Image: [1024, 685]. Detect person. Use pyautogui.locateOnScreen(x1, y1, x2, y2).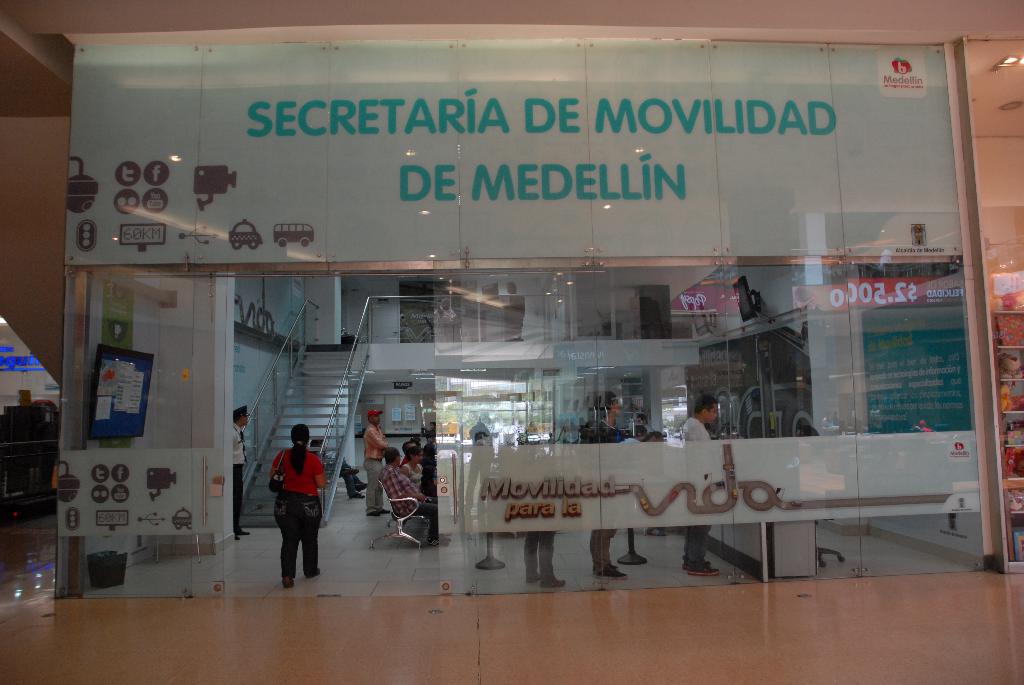
pyautogui.locateOnScreen(522, 526, 564, 592).
